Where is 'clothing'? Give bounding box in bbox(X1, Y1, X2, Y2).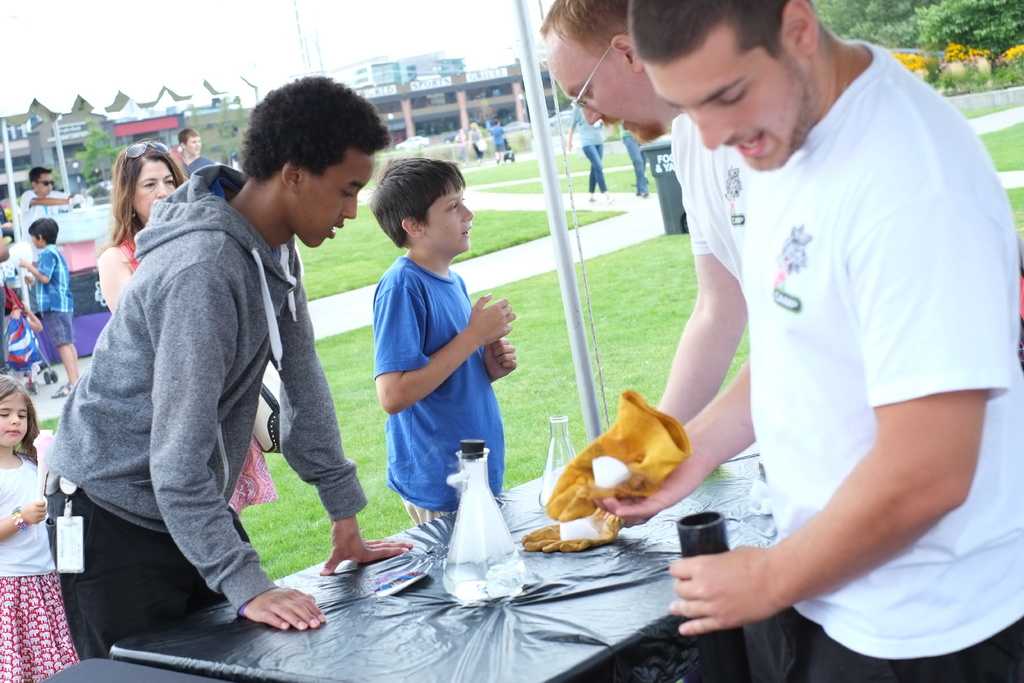
bbox(466, 123, 483, 158).
